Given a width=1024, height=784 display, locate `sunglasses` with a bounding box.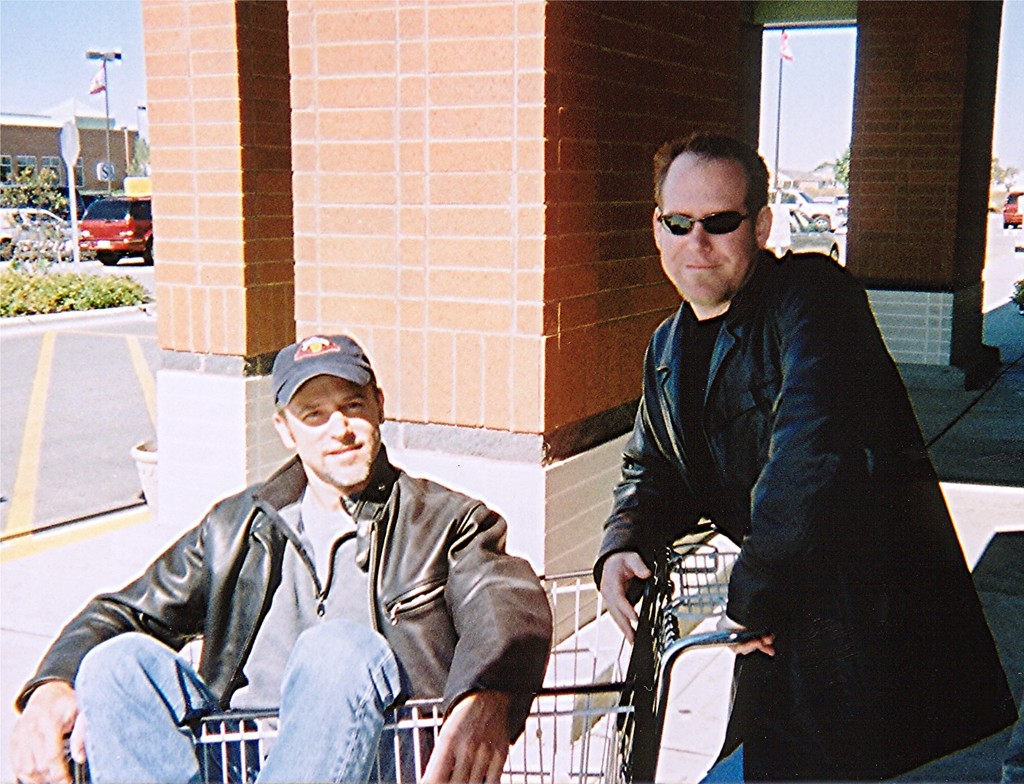
Located: [x1=655, y1=210, x2=755, y2=240].
